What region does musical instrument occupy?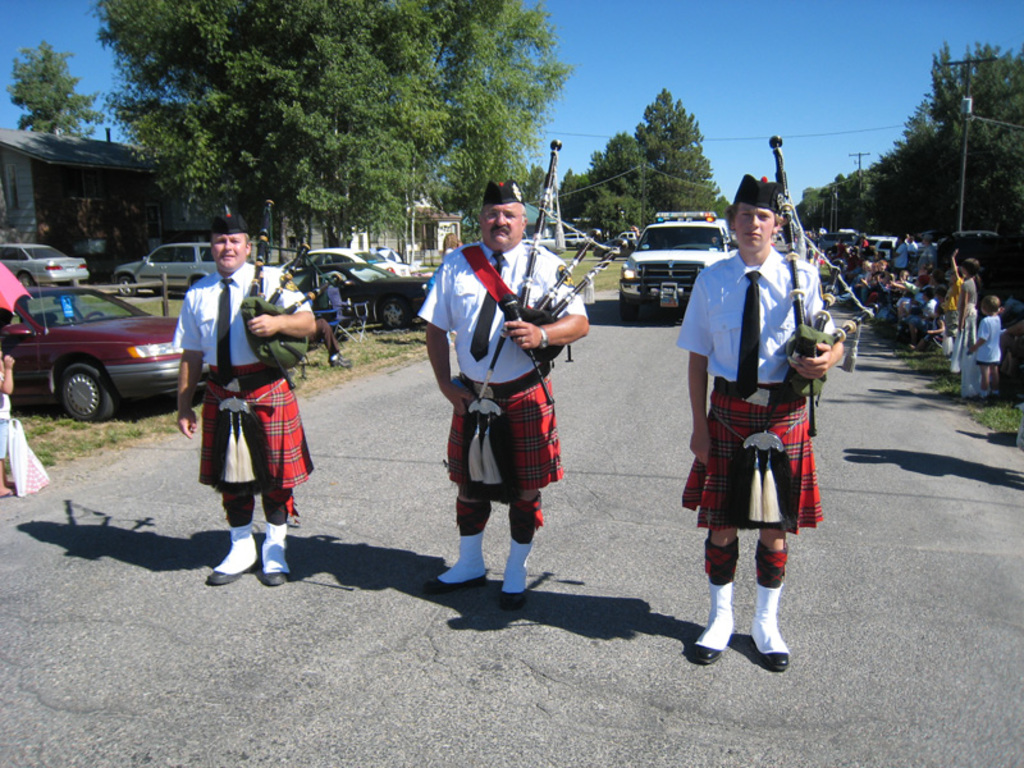
select_region(472, 137, 623, 410).
